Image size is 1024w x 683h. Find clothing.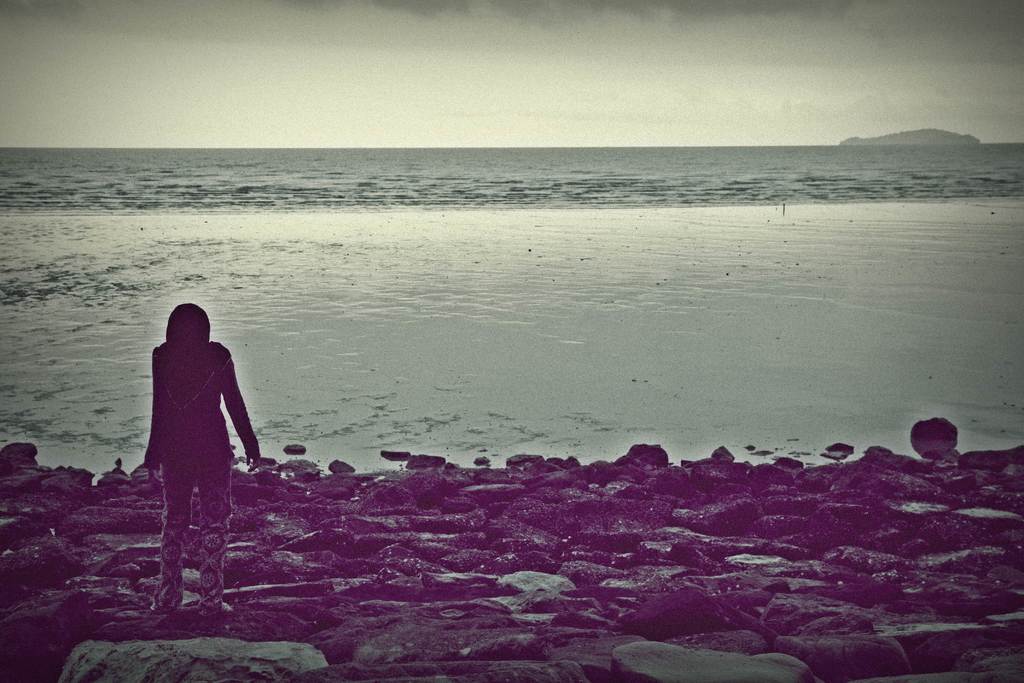
select_region(139, 277, 256, 586).
